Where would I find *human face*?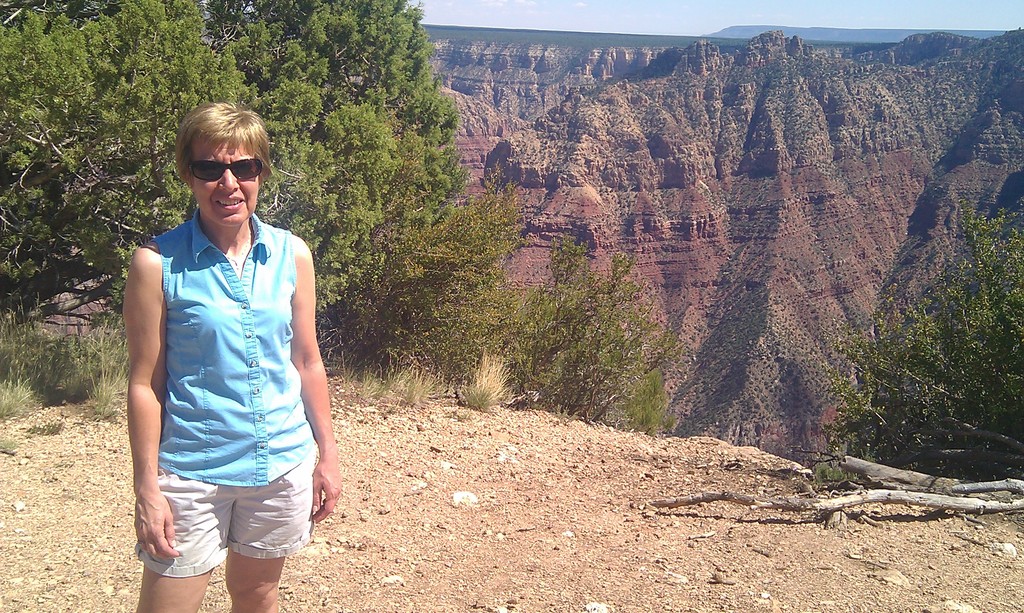
At crop(186, 126, 260, 227).
